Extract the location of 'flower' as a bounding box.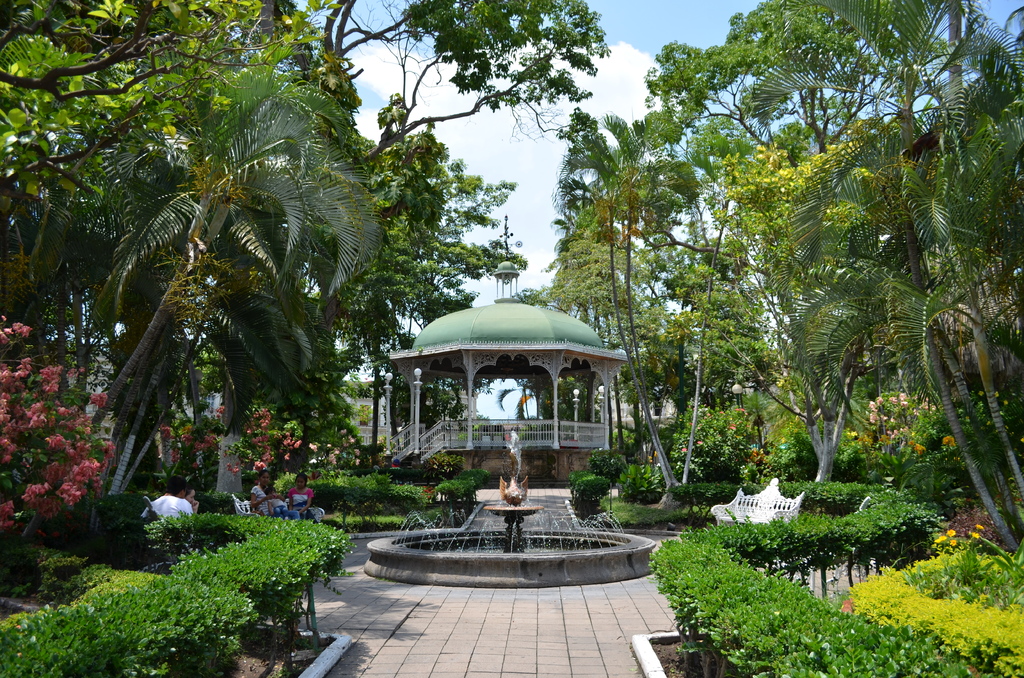
{"left": 980, "top": 403, "right": 988, "bottom": 411}.
